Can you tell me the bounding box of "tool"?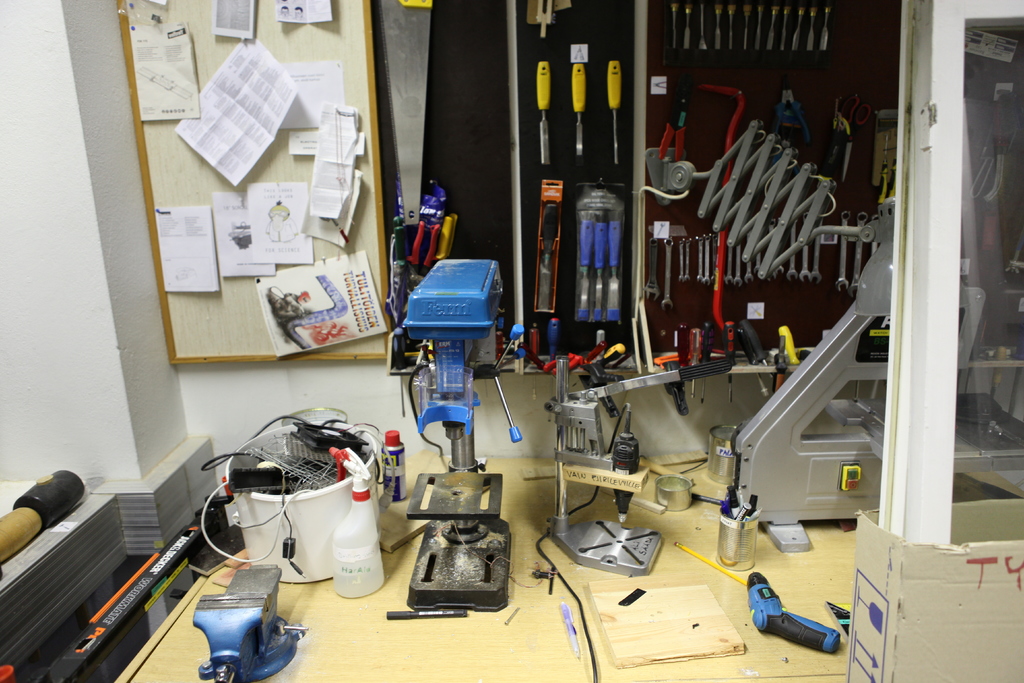
530, 58, 555, 161.
